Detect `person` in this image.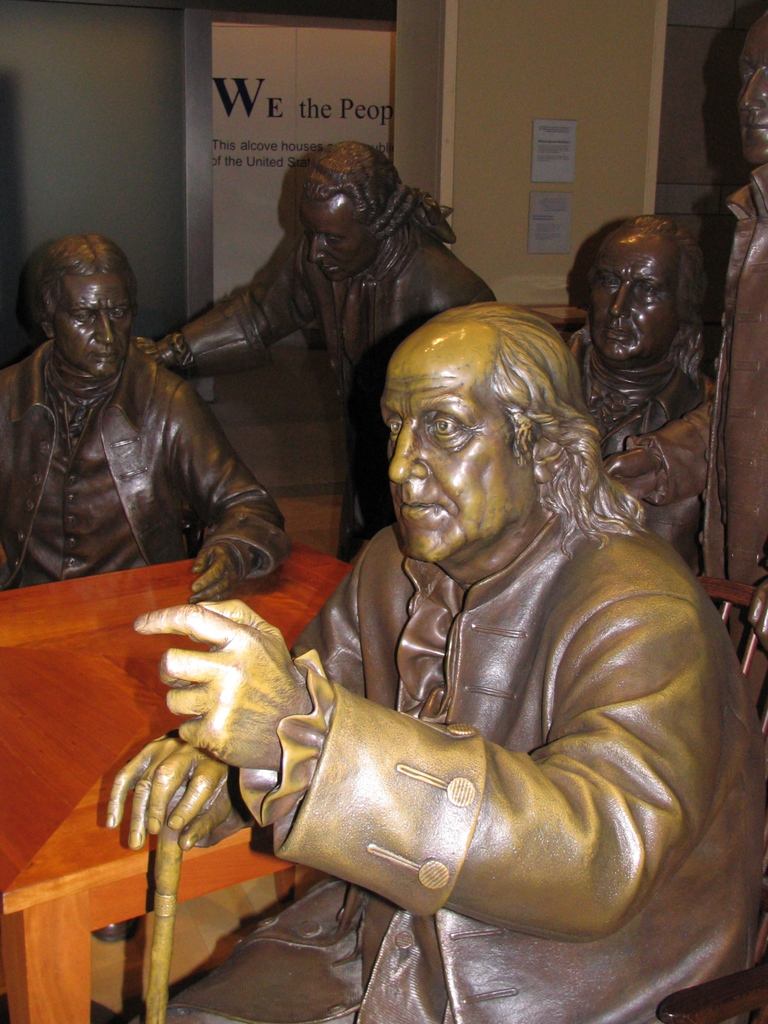
Detection: BBox(0, 229, 309, 630).
